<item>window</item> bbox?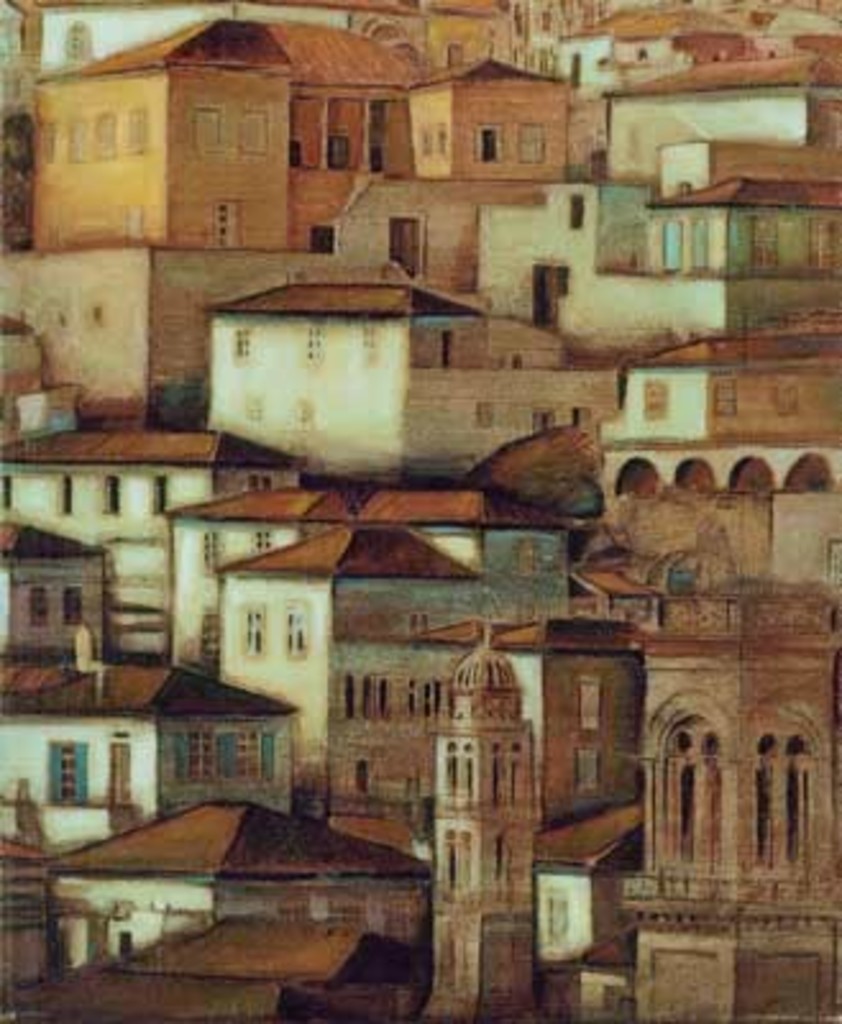
(x1=169, y1=722, x2=212, y2=781)
